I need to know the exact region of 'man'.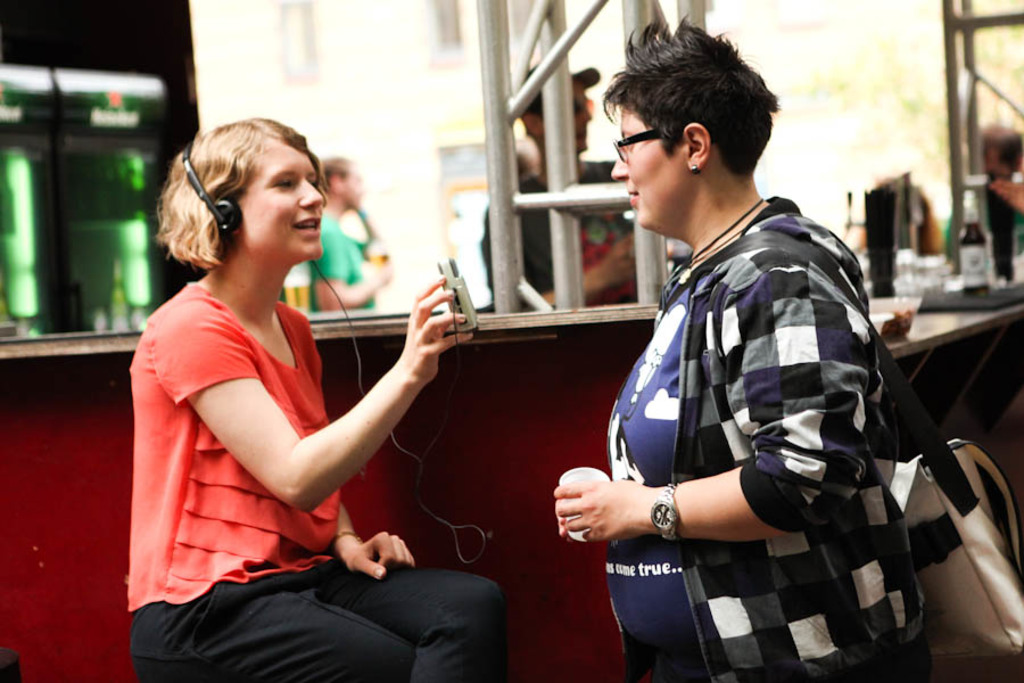
Region: (x1=944, y1=122, x2=1023, y2=261).
